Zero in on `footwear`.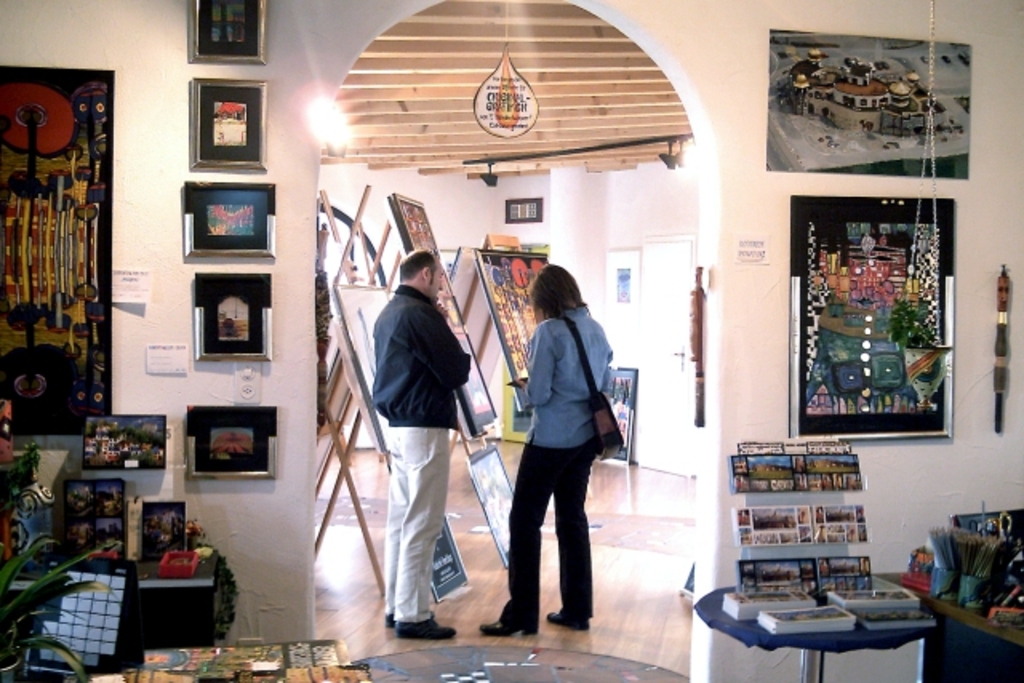
Zeroed in: <box>544,606,589,632</box>.
